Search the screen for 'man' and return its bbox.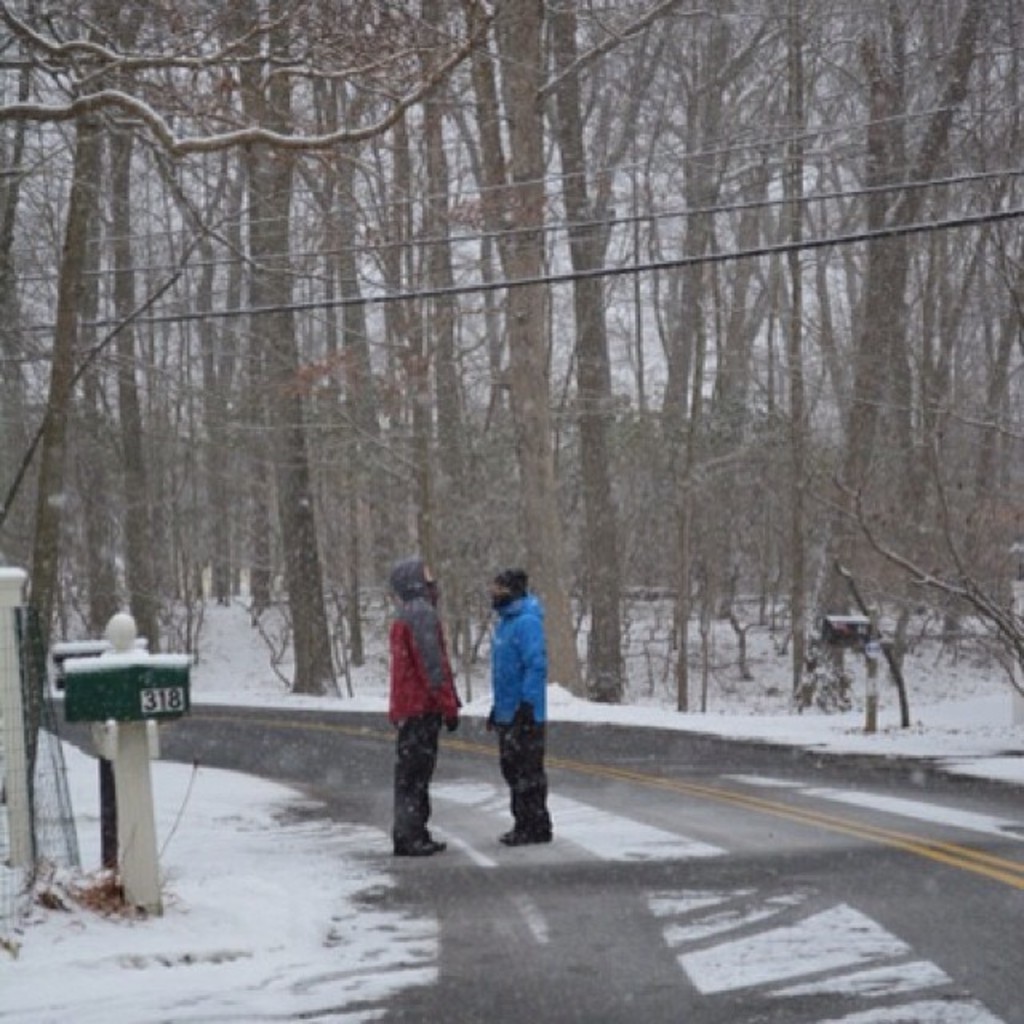
Found: select_region(483, 570, 557, 851).
